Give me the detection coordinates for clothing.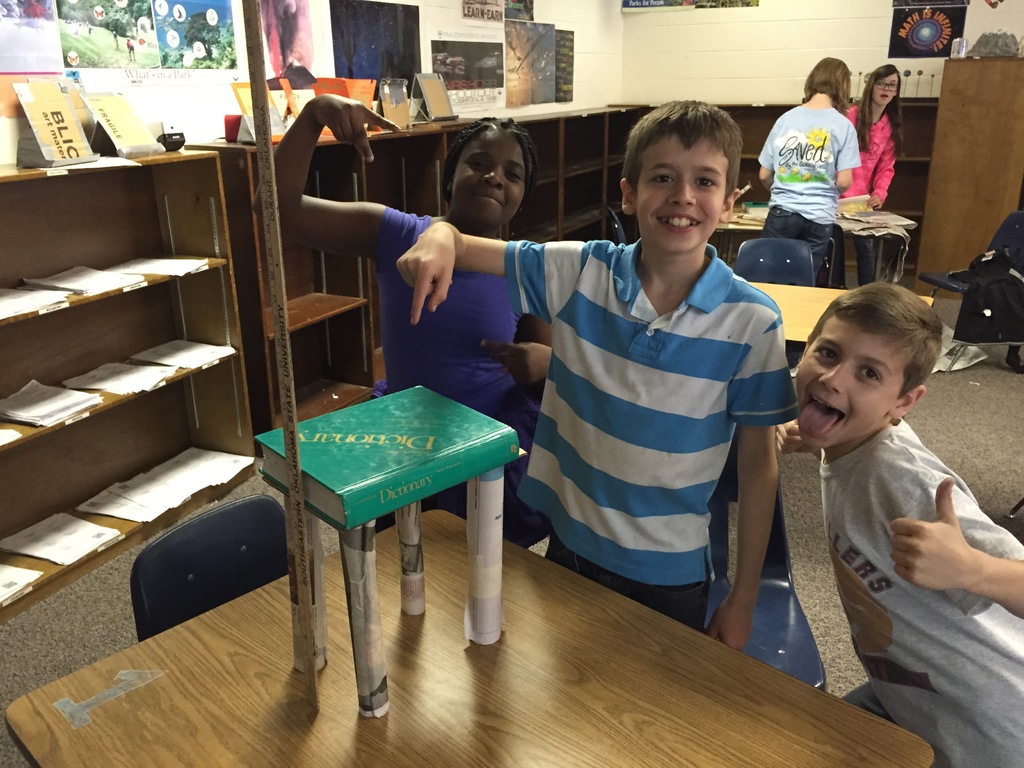
bbox(516, 189, 794, 640).
